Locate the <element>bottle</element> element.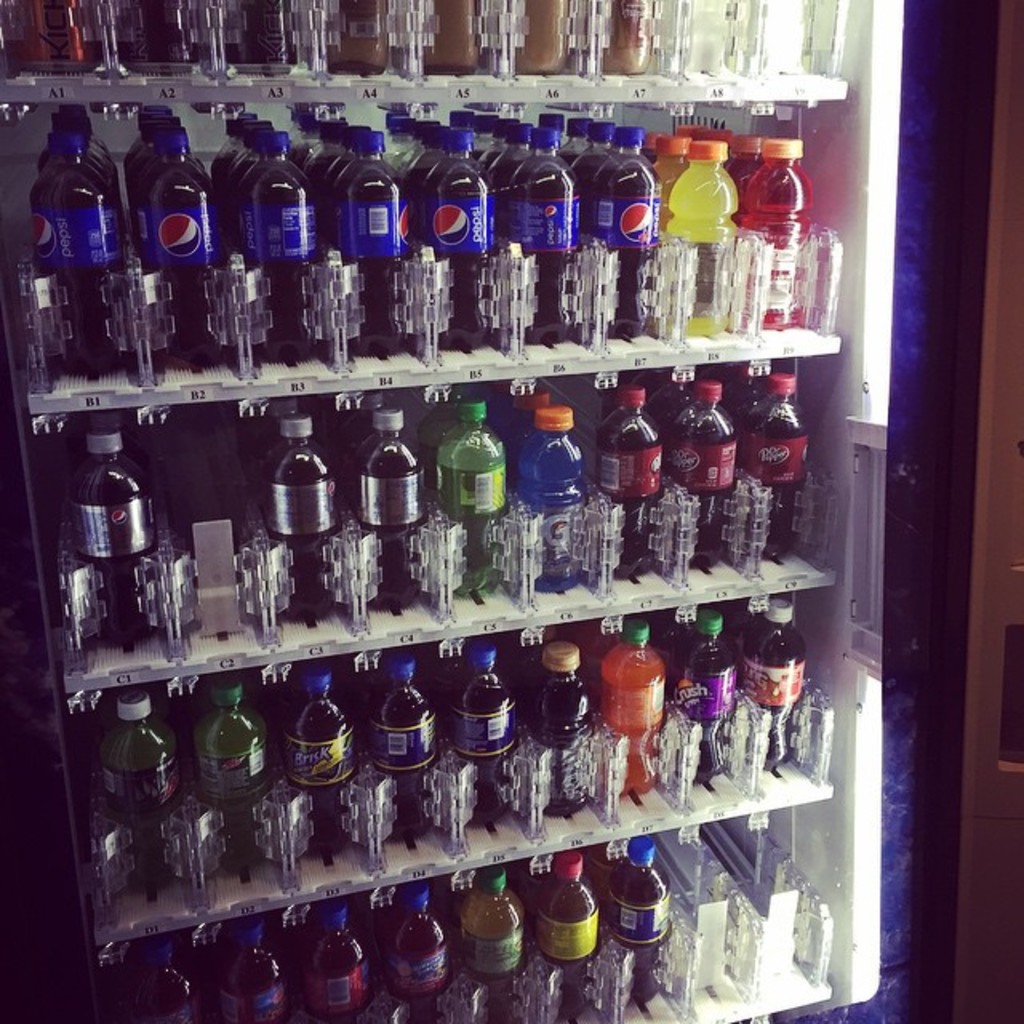
Element bbox: detection(579, 114, 616, 181).
